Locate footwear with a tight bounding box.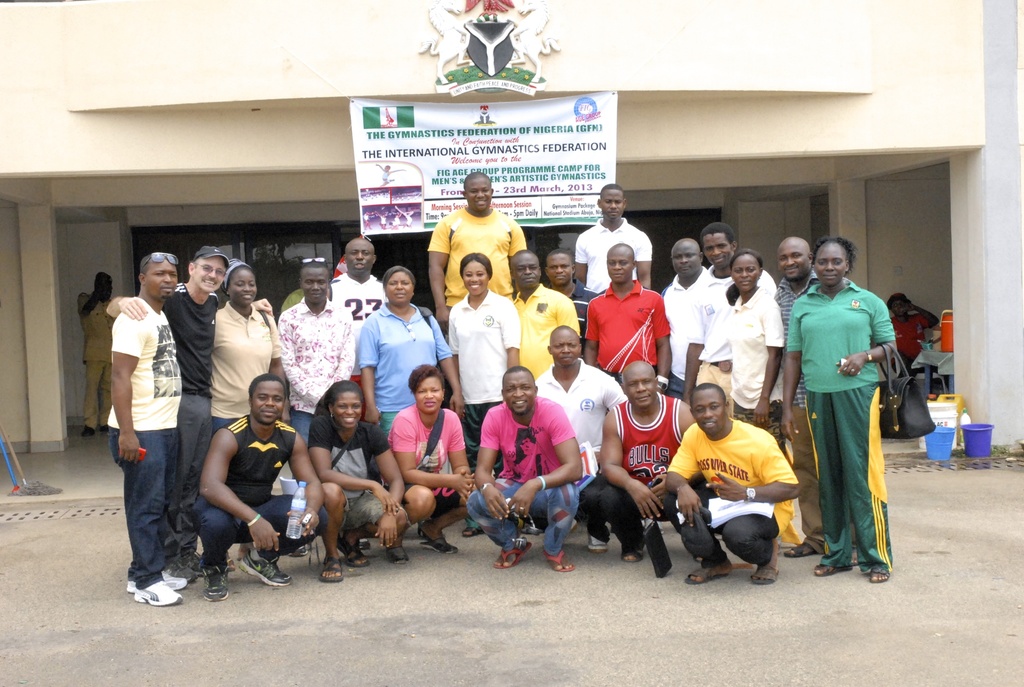
crop(682, 562, 729, 583).
